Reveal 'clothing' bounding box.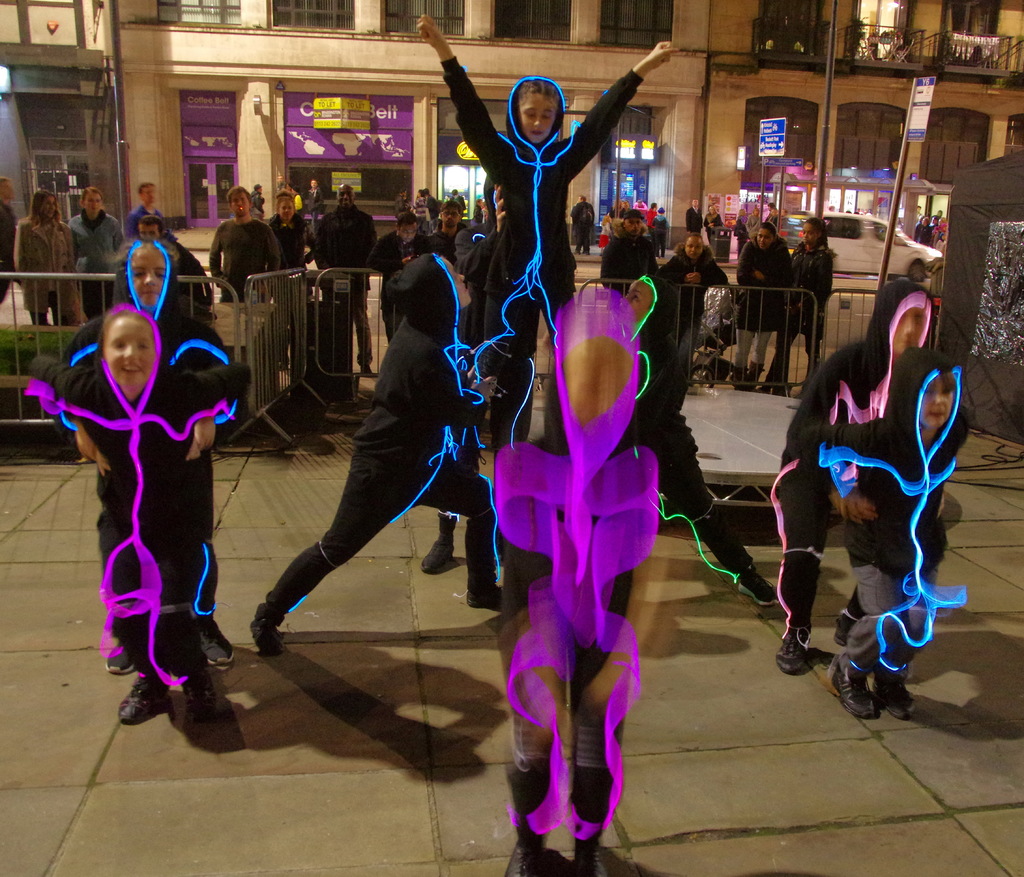
Revealed: bbox=[756, 282, 934, 631].
